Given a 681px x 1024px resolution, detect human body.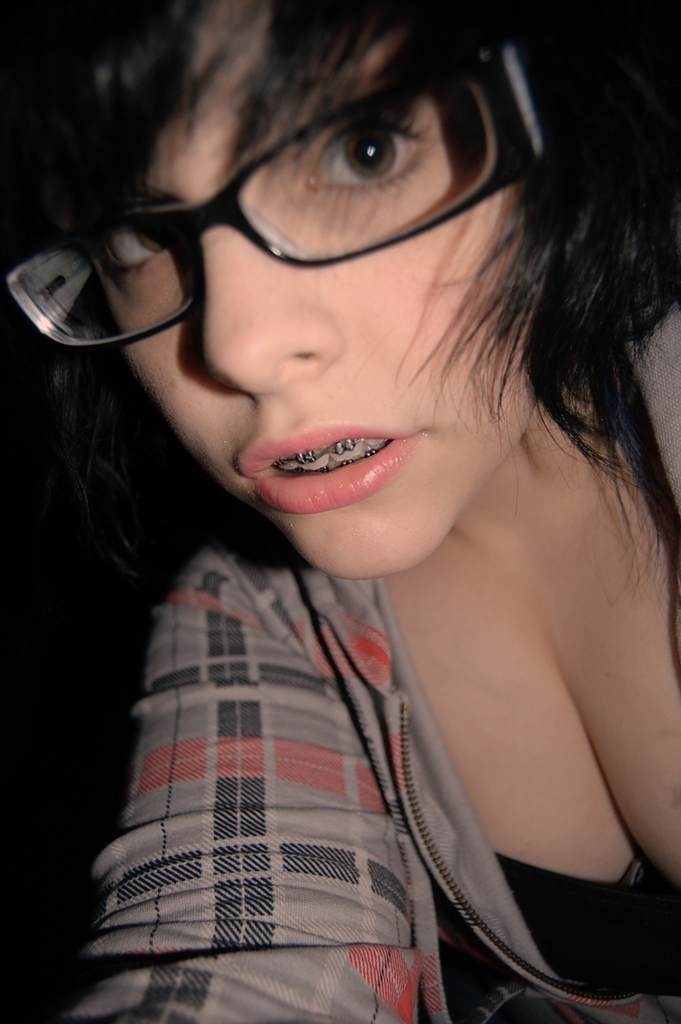
80:0:680:1023.
